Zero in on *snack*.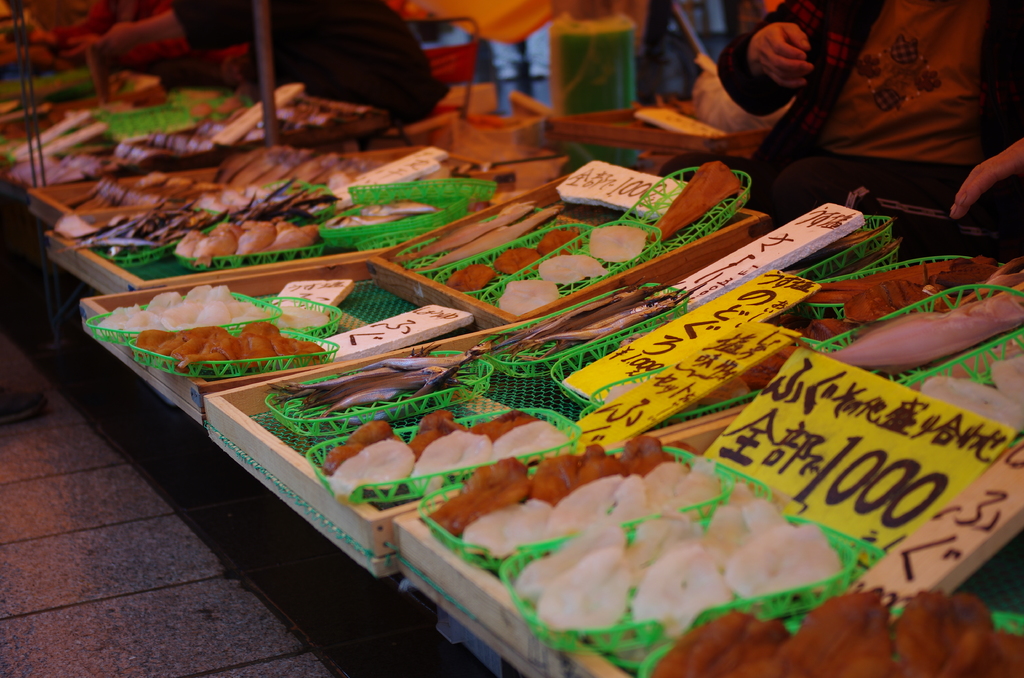
Zeroed in: [left=541, top=257, right=606, bottom=282].
